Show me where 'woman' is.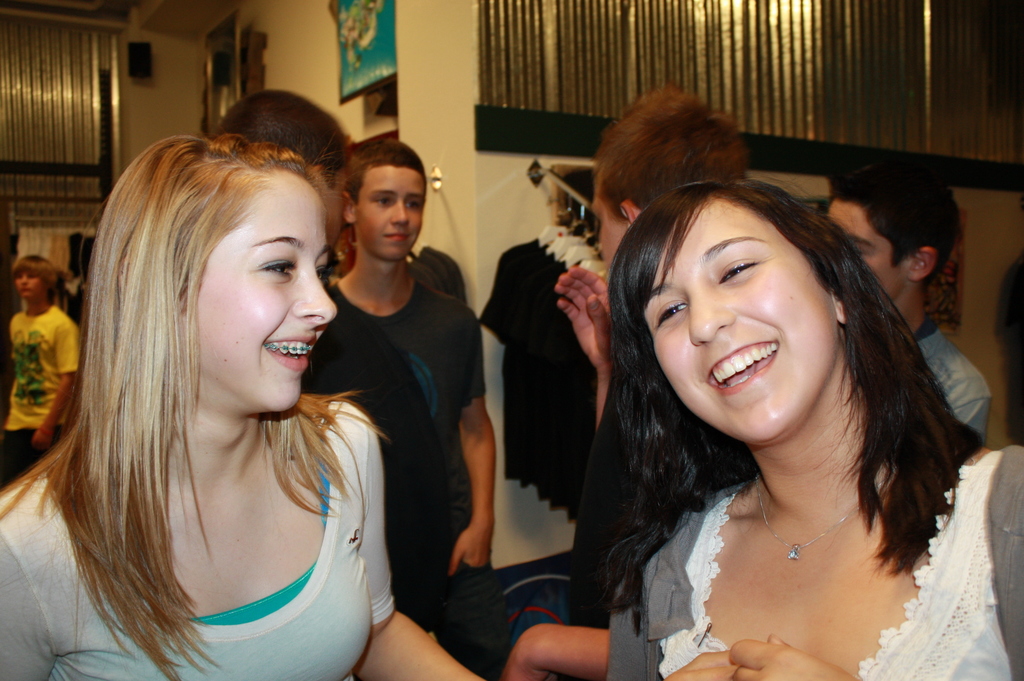
'woman' is at box(0, 130, 495, 680).
